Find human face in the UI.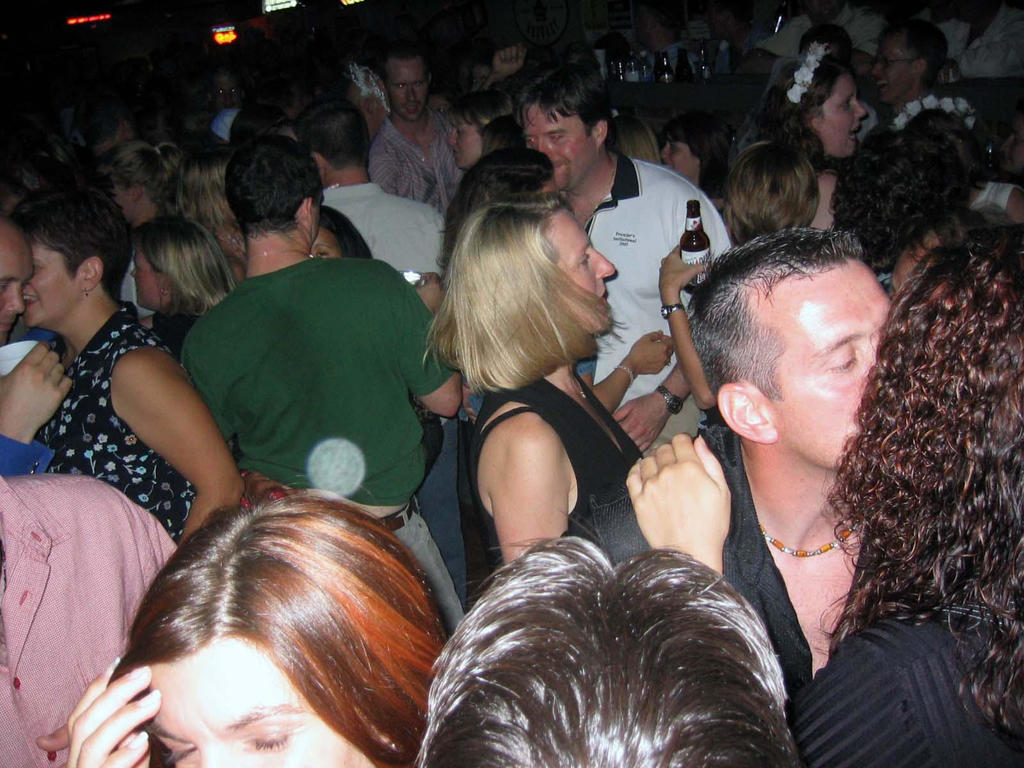
UI element at left=116, top=182, right=136, bottom=230.
